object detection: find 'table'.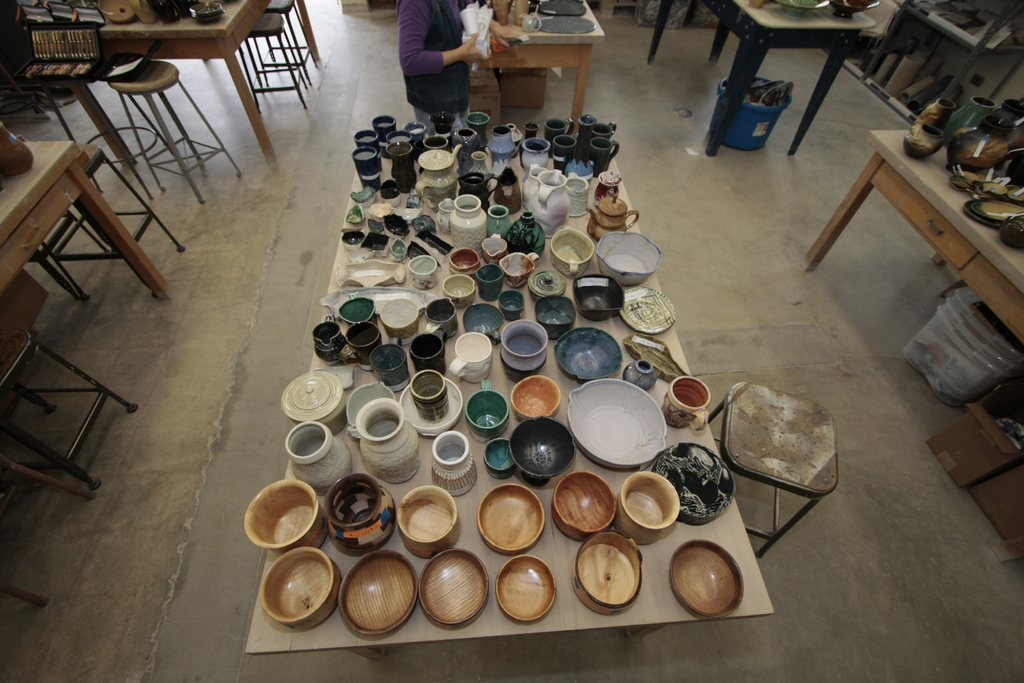
<bbox>641, 0, 879, 154</bbox>.
